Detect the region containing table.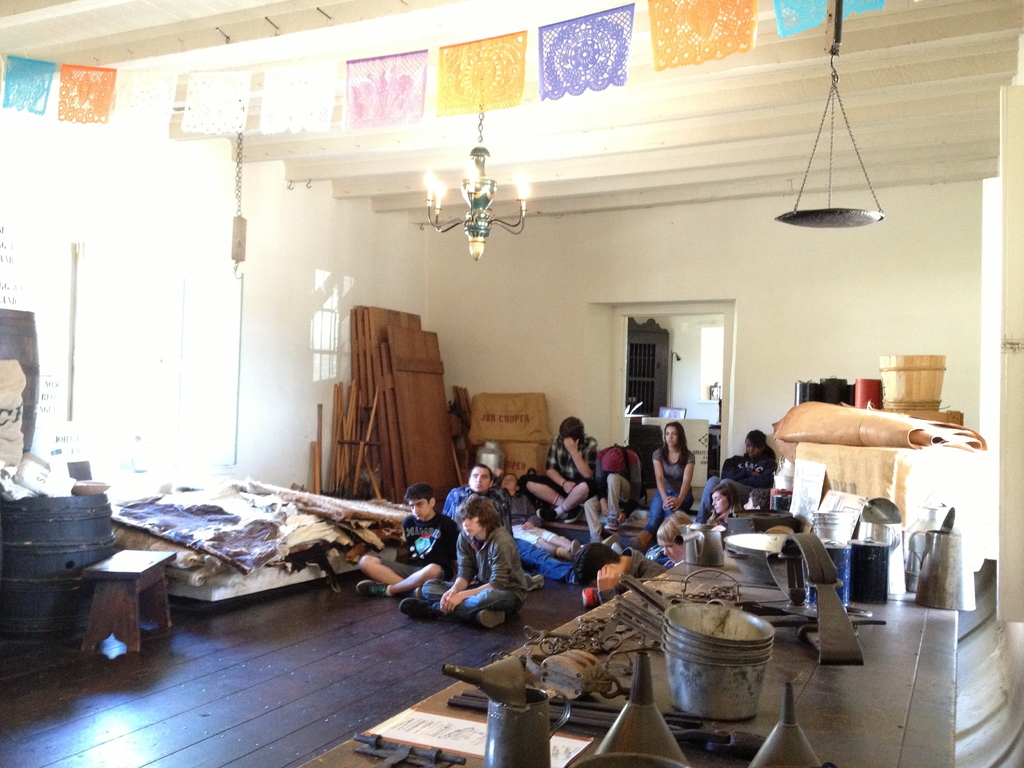
84/548/180/660.
